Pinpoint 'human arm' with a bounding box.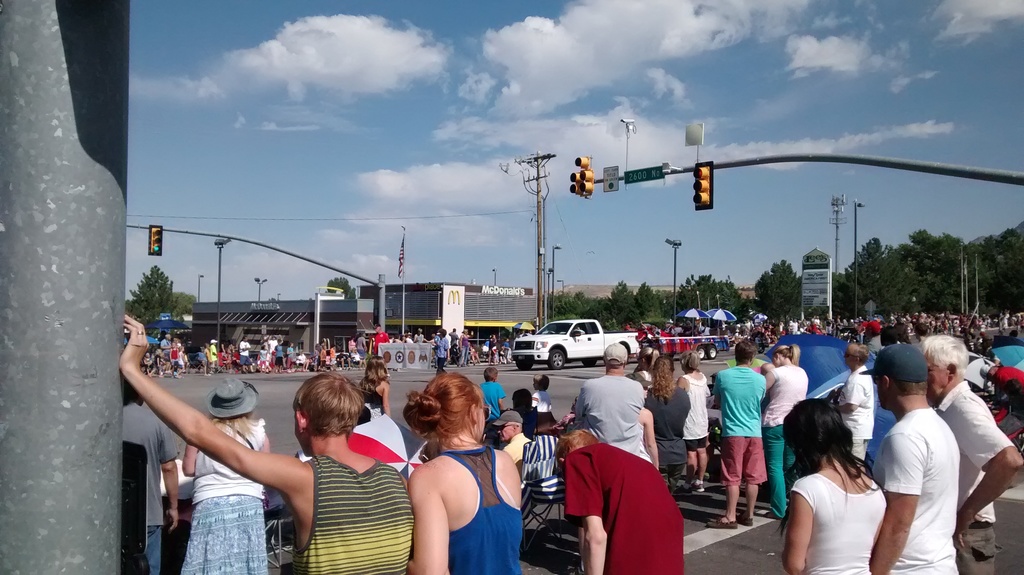
[154,416,184,528].
